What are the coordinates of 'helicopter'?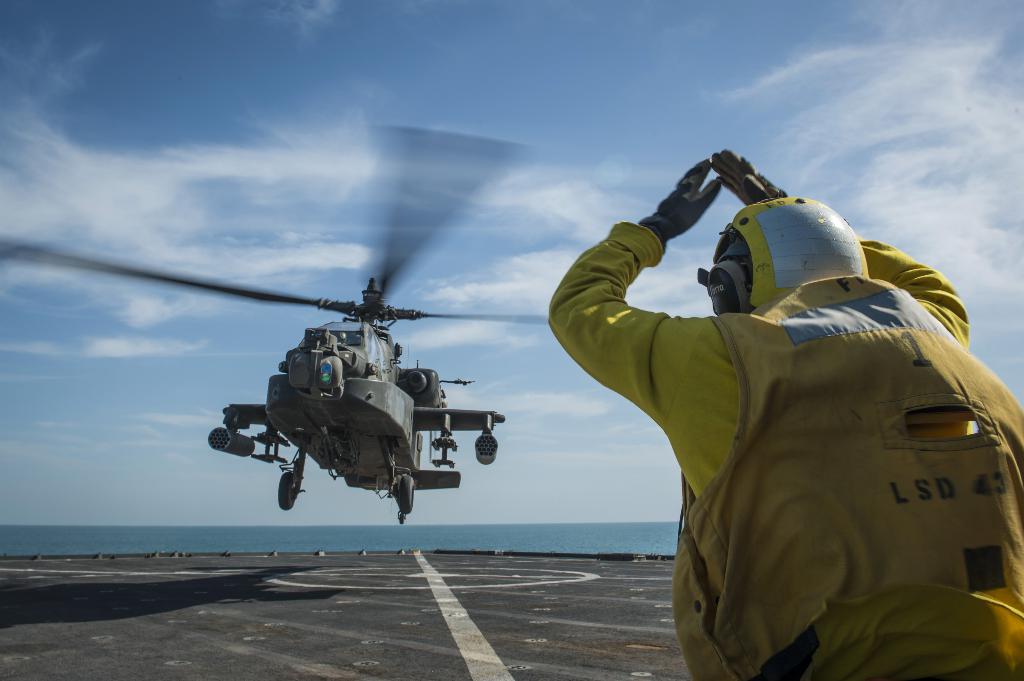
59,205,454,533.
